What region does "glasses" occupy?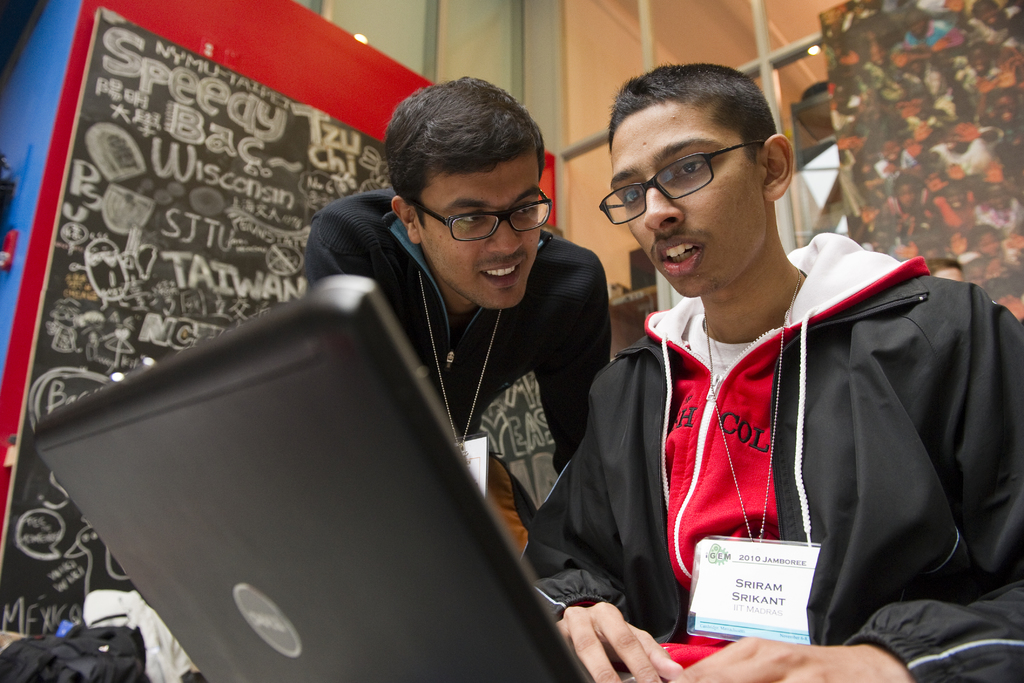
410,188,554,242.
